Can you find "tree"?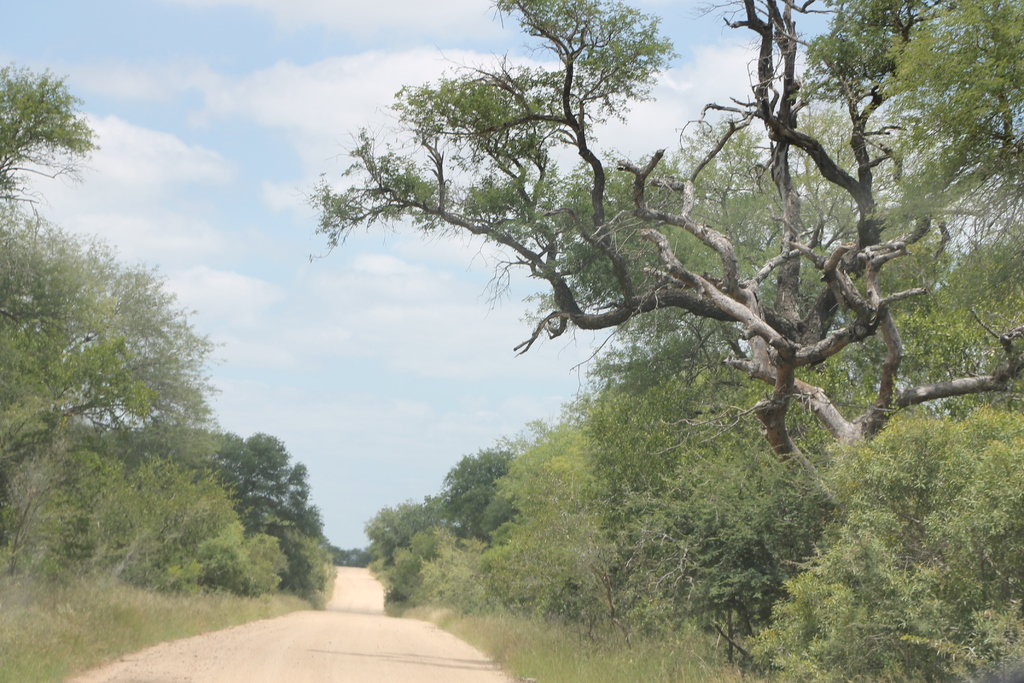
Yes, bounding box: 113,425,342,605.
